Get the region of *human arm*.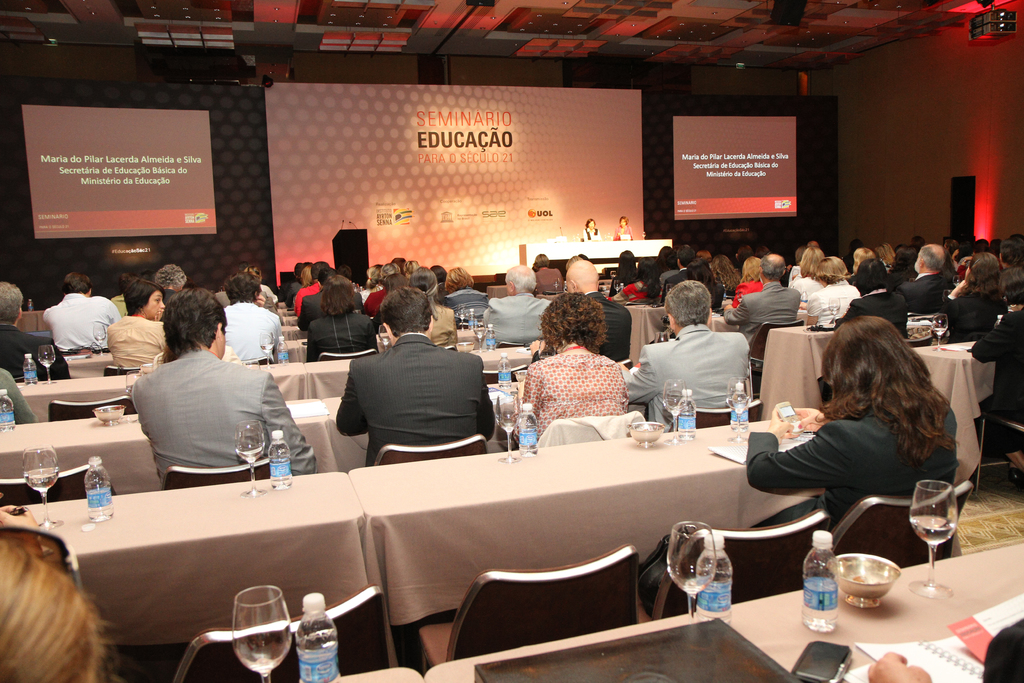
pyautogui.locateOnScreen(255, 374, 315, 475).
